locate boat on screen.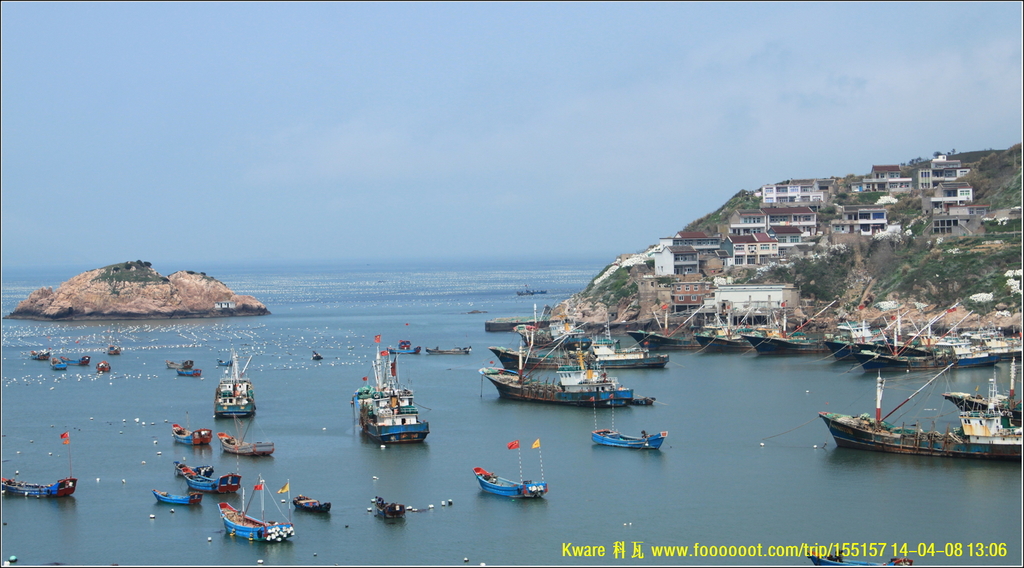
On screen at (469,439,550,501).
